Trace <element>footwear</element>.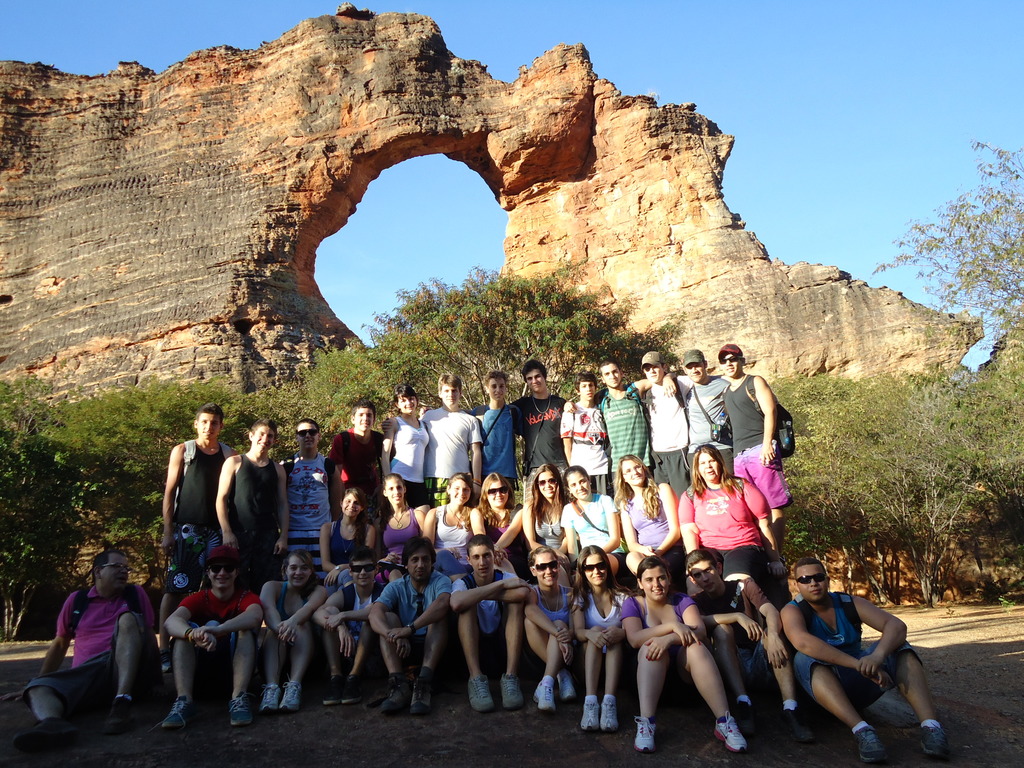
Traced to left=737, top=705, right=762, bottom=735.
